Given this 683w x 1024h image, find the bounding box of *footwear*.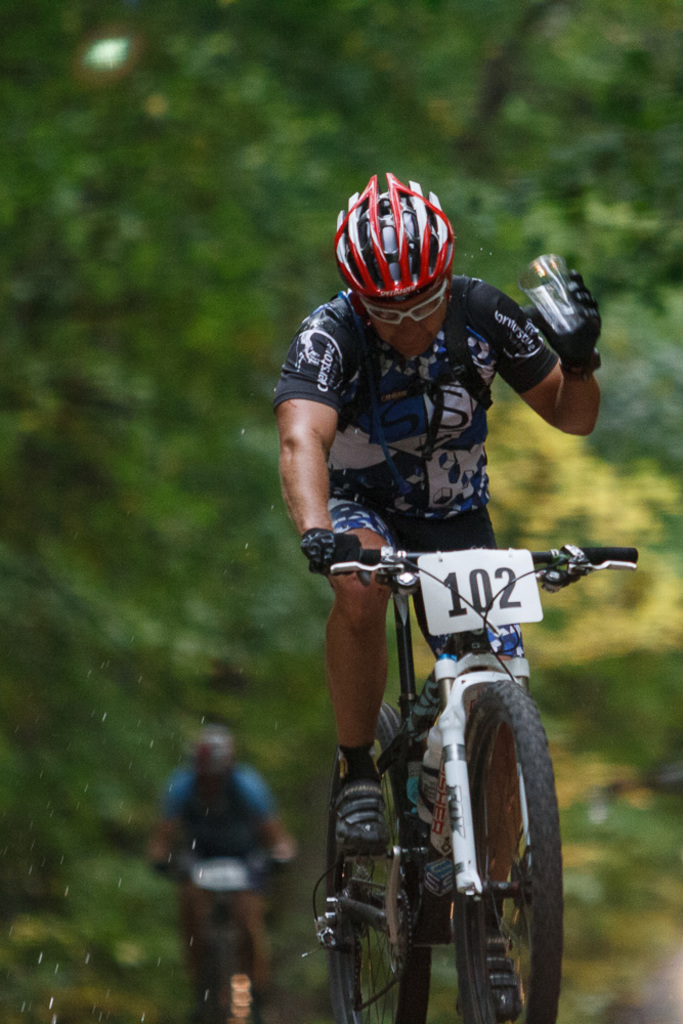
{"left": 333, "top": 781, "right": 386, "bottom": 844}.
